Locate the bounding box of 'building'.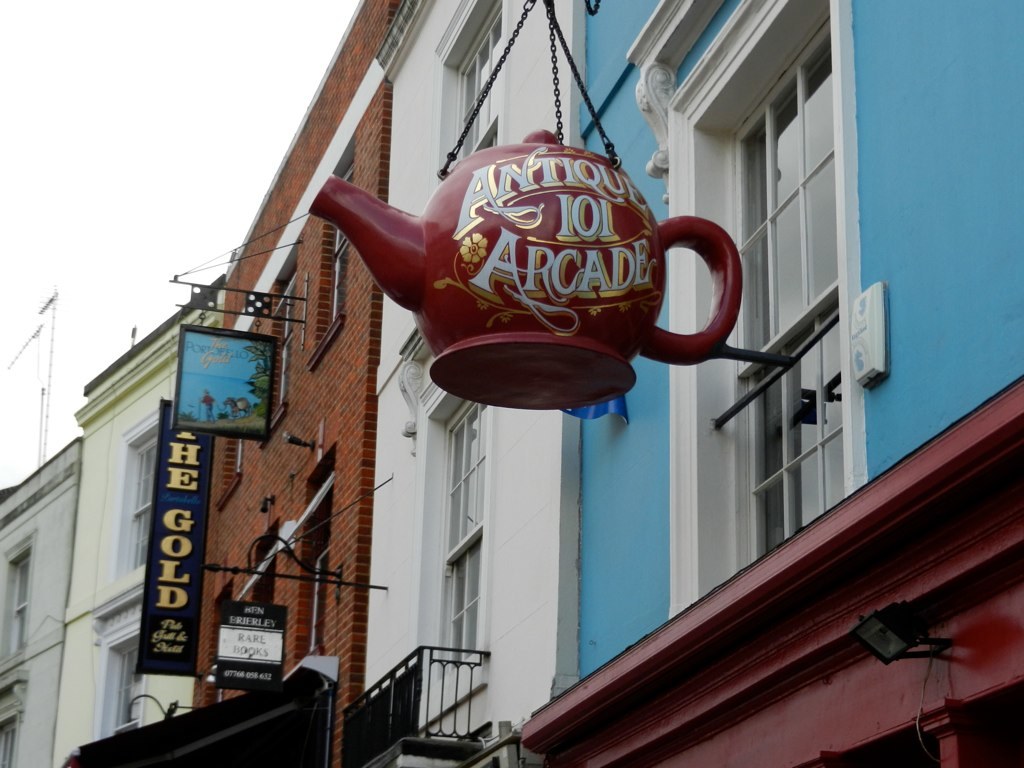
Bounding box: box(0, 430, 85, 767).
